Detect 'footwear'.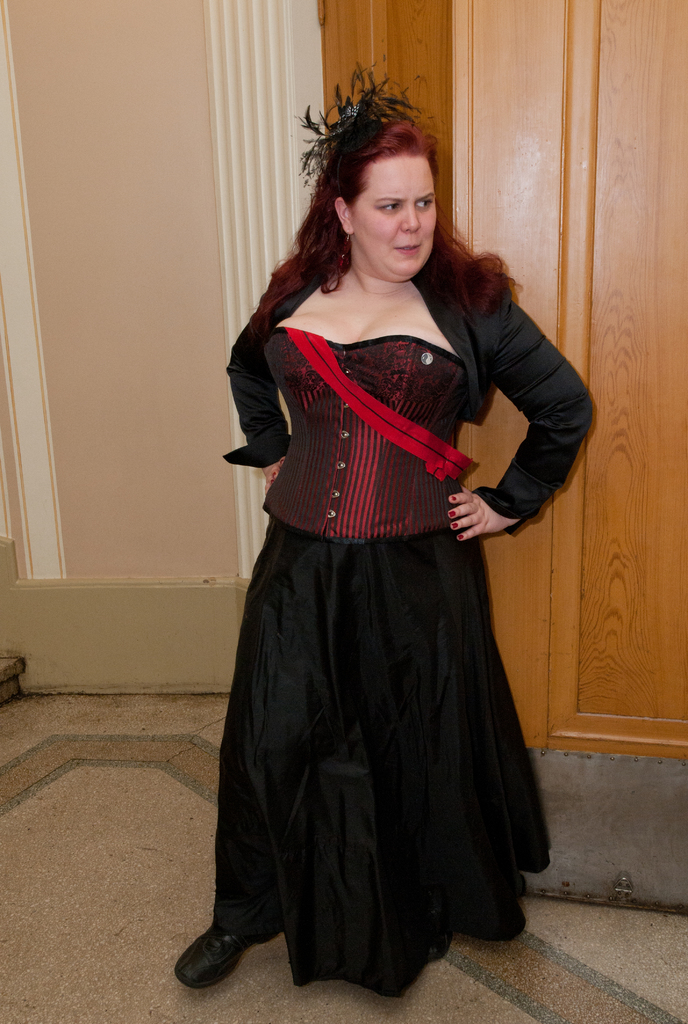
Detected at [183,905,260,992].
